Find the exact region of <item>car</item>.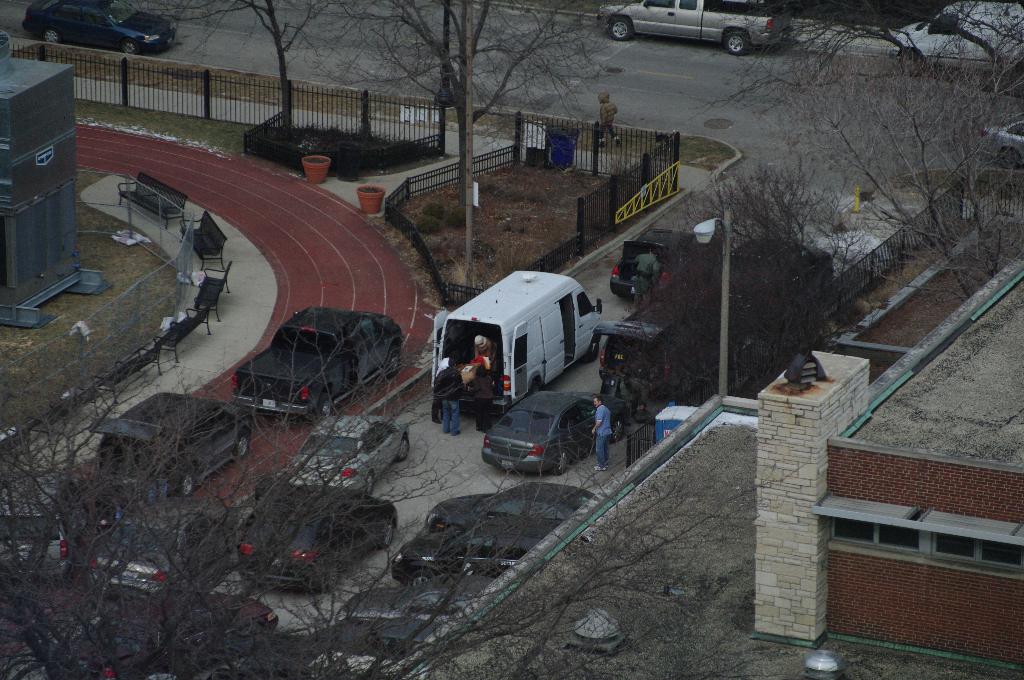
Exact region: [x1=0, y1=479, x2=78, y2=571].
